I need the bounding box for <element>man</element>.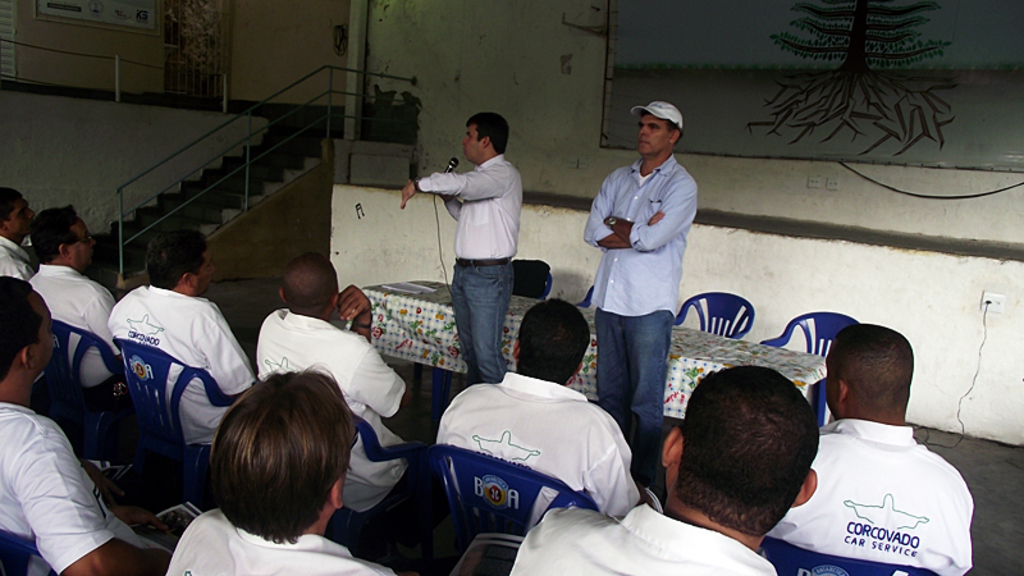
Here it is: <box>398,113,520,385</box>.
